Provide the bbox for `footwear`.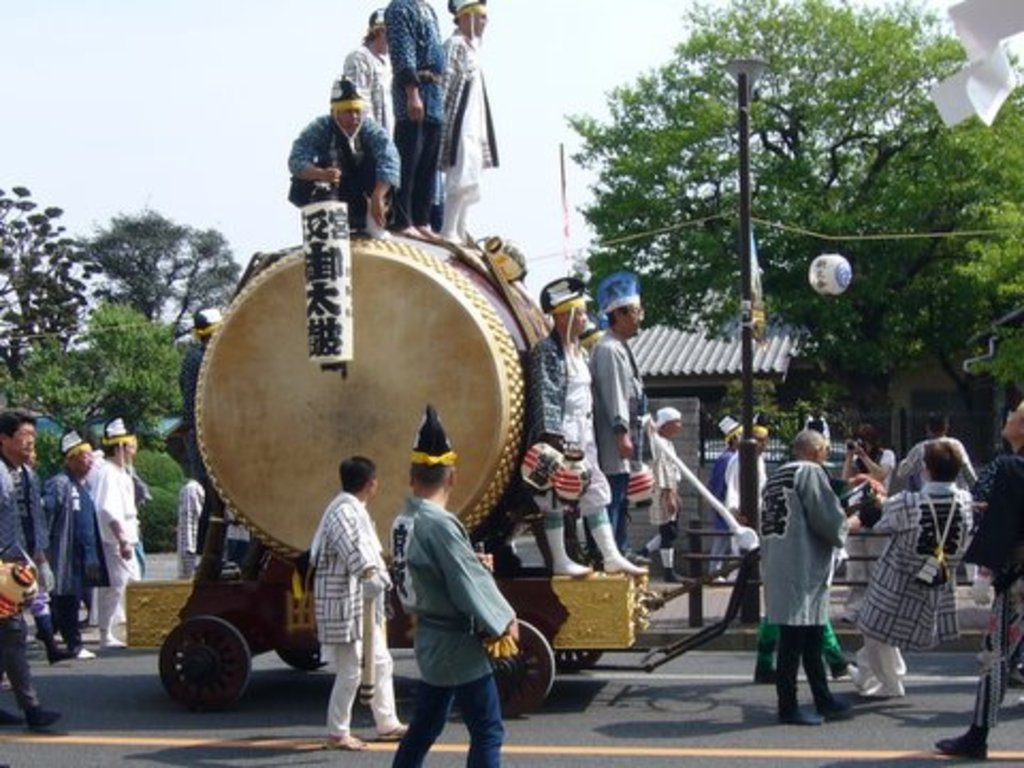
box(75, 646, 94, 661).
